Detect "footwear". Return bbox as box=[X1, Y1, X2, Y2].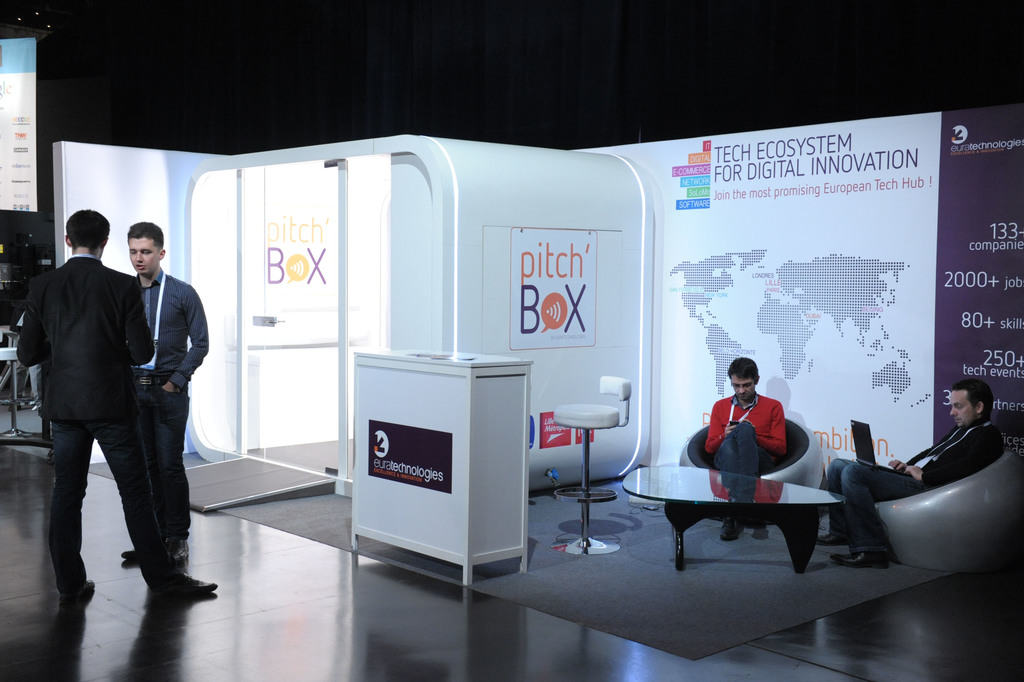
box=[717, 518, 741, 542].
